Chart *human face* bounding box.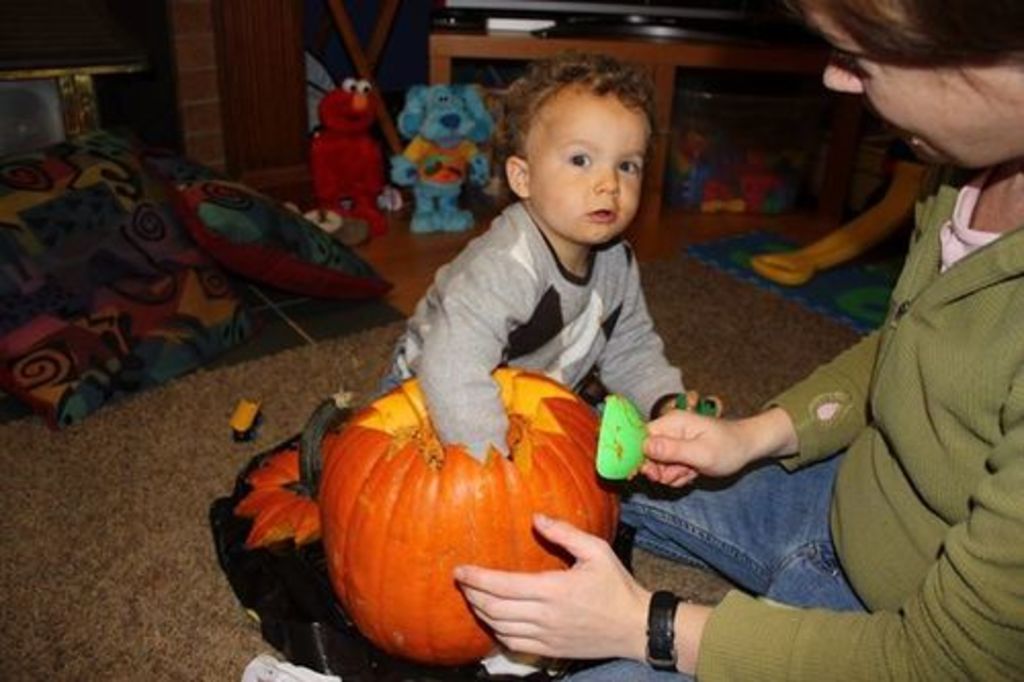
Charted: <box>526,96,641,252</box>.
